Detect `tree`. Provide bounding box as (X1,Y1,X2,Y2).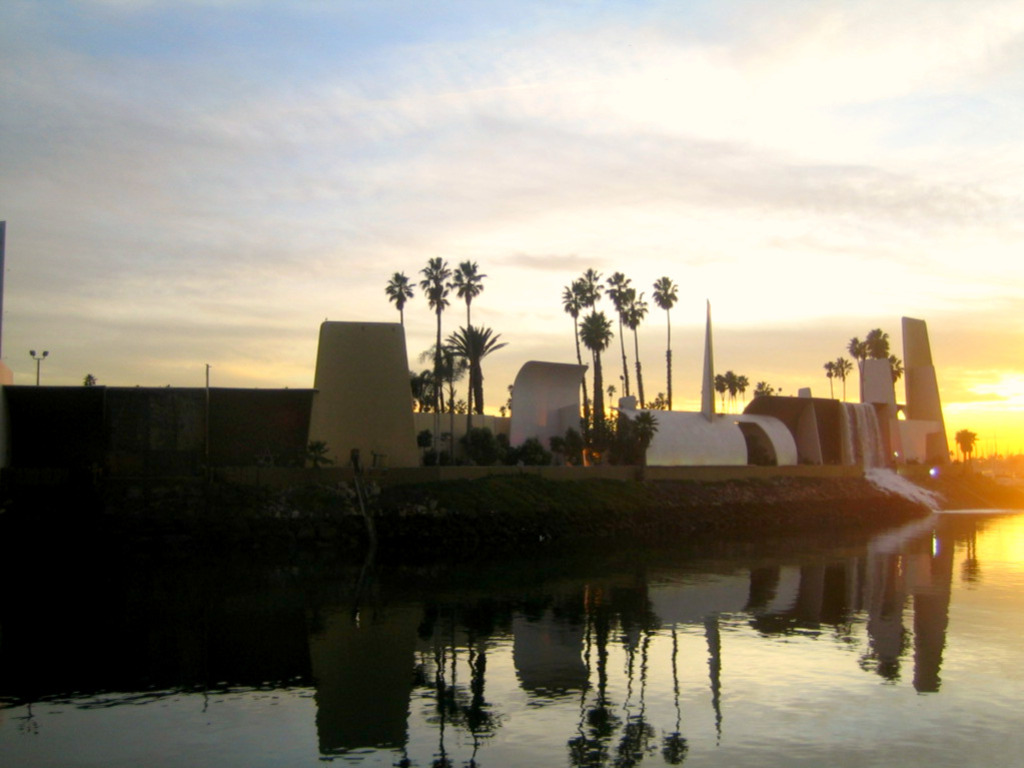
(431,333,467,419).
